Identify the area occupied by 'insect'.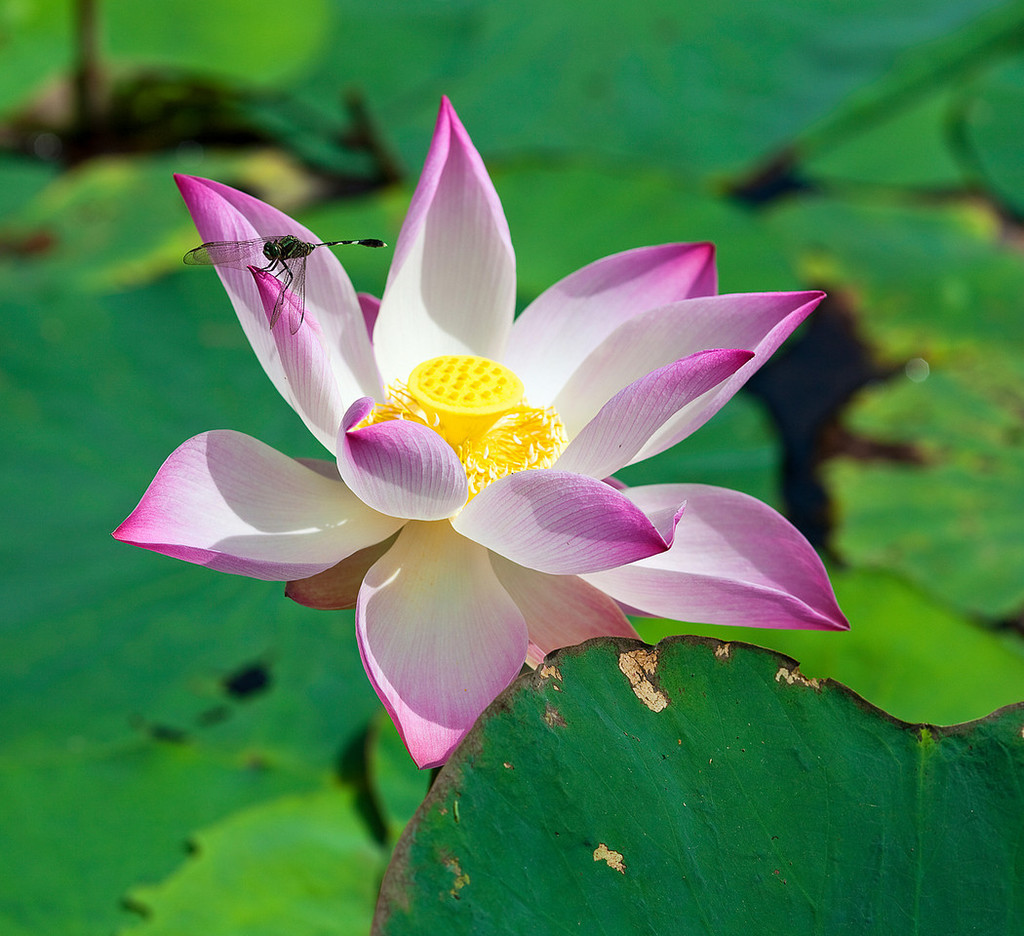
Area: crop(178, 235, 389, 337).
